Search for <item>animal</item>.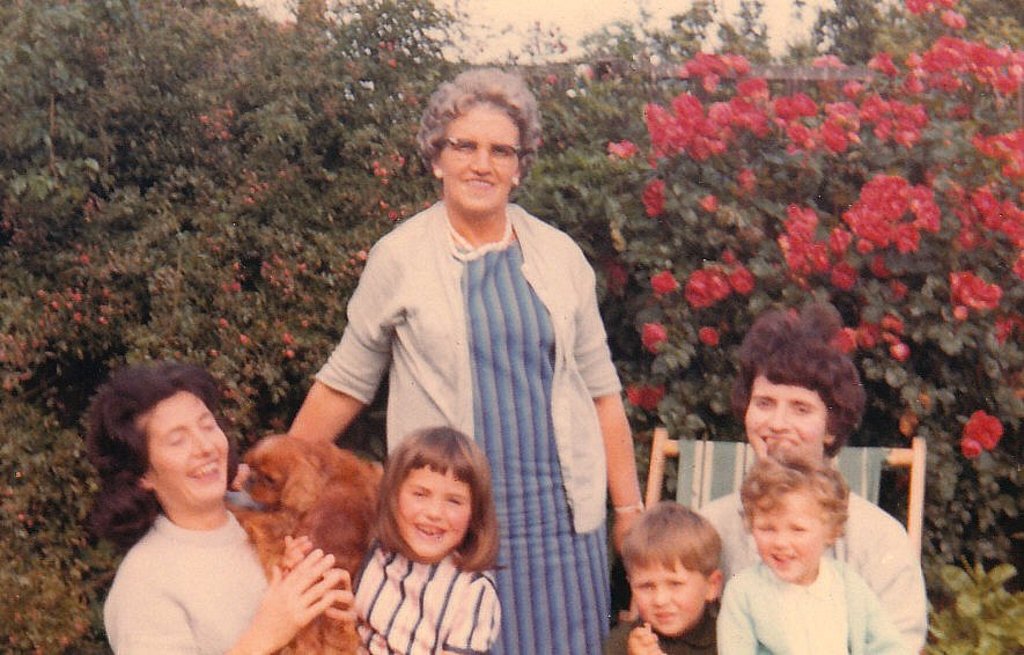
Found at x1=227 y1=432 x2=384 y2=654.
